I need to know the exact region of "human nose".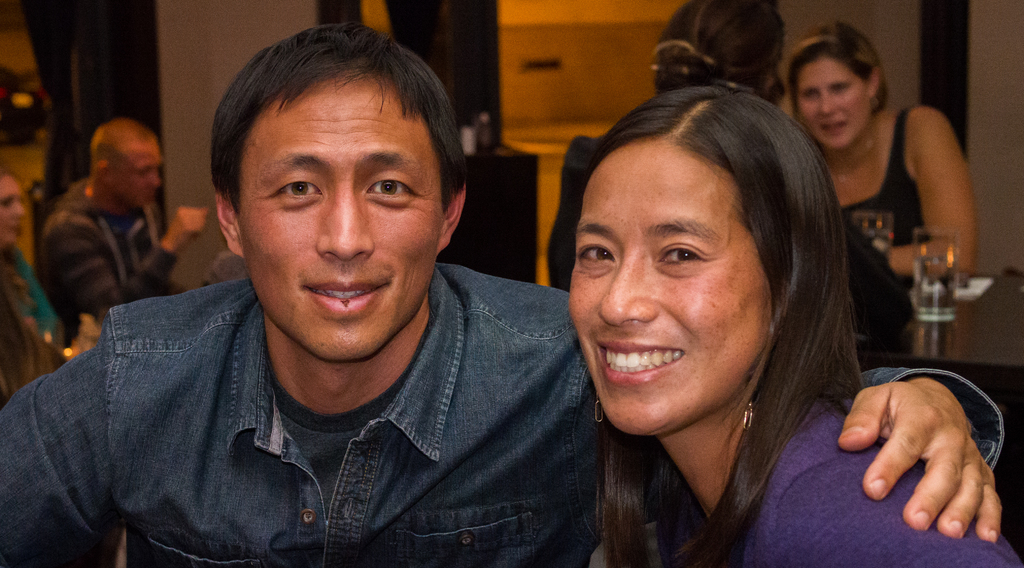
Region: bbox=(820, 90, 835, 113).
